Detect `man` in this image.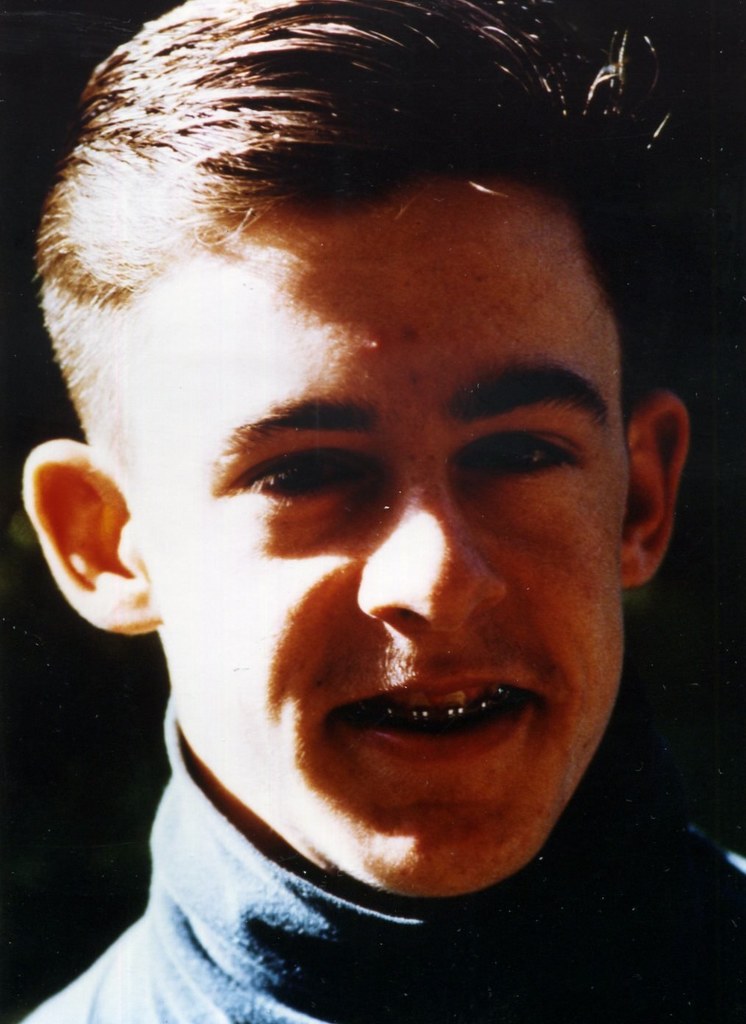
Detection: <bbox>0, 0, 745, 1023</bbox>.
